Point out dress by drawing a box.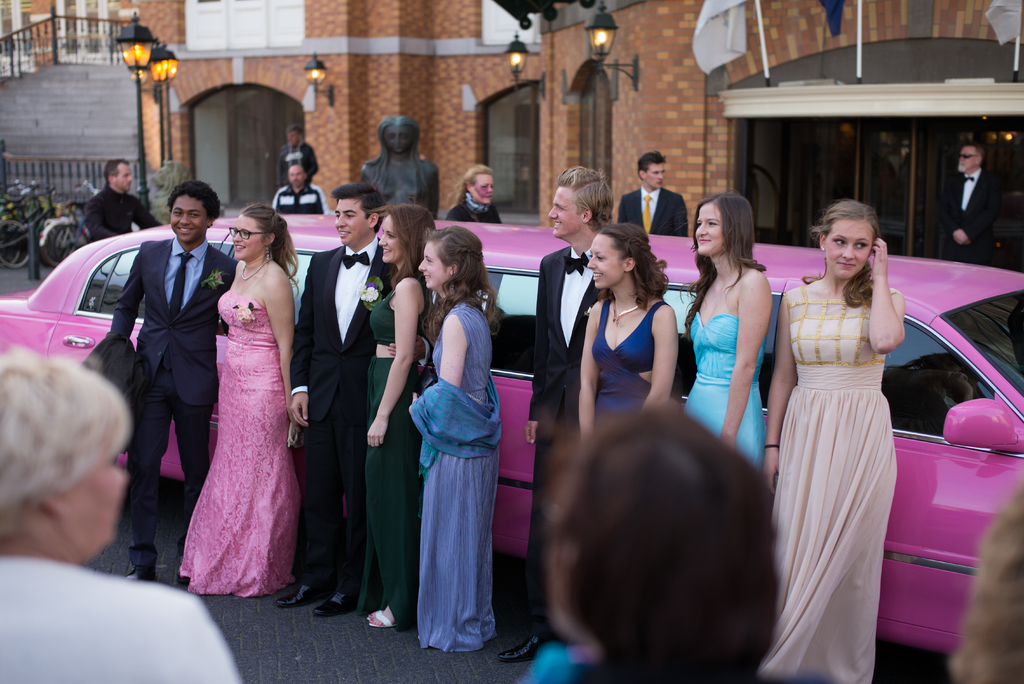
BBox(177, 293, 301, 599).
